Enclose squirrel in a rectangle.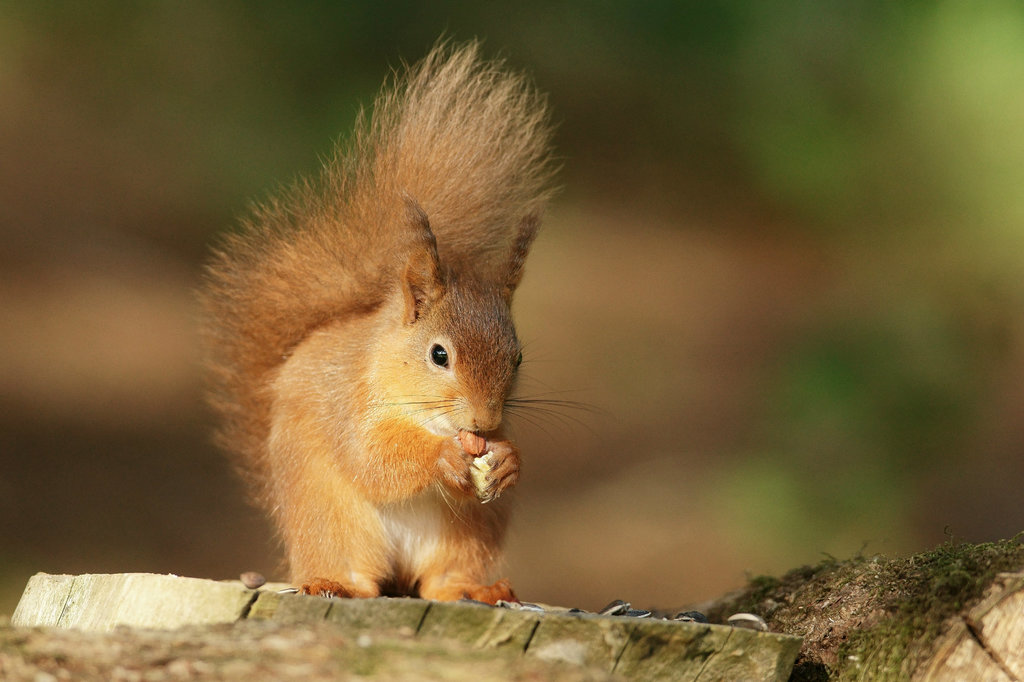
x1=199 y1=26 x2=624 y2=600.
